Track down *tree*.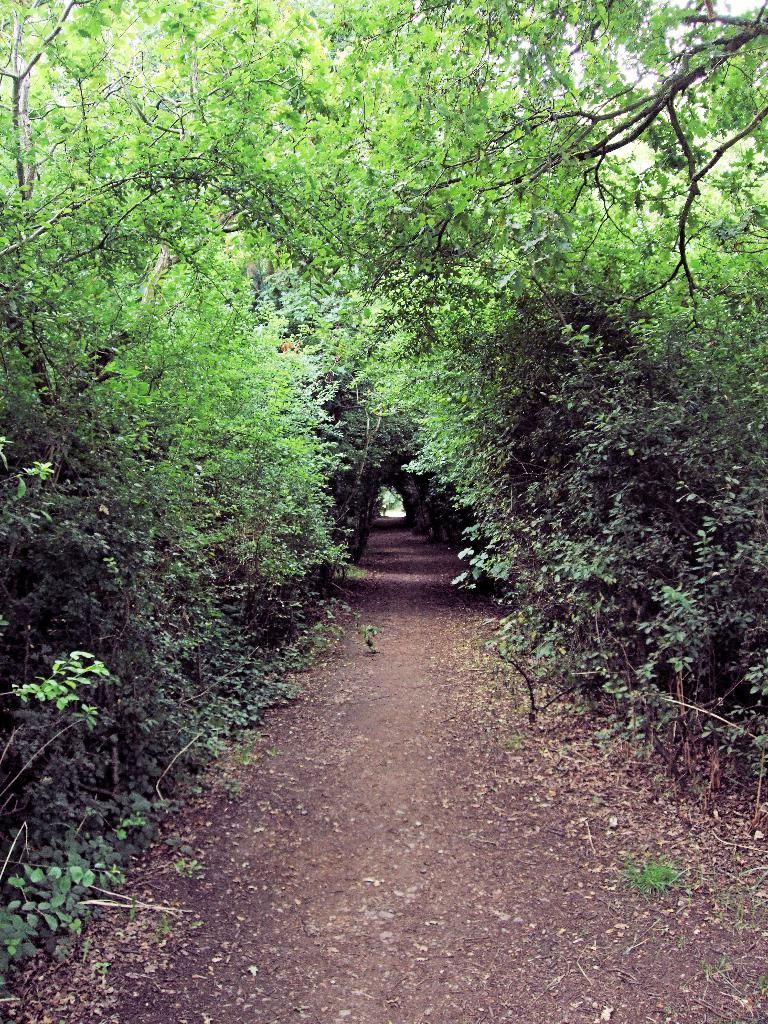
Tracked to left=2, top=8, right=758, bottom=991.
